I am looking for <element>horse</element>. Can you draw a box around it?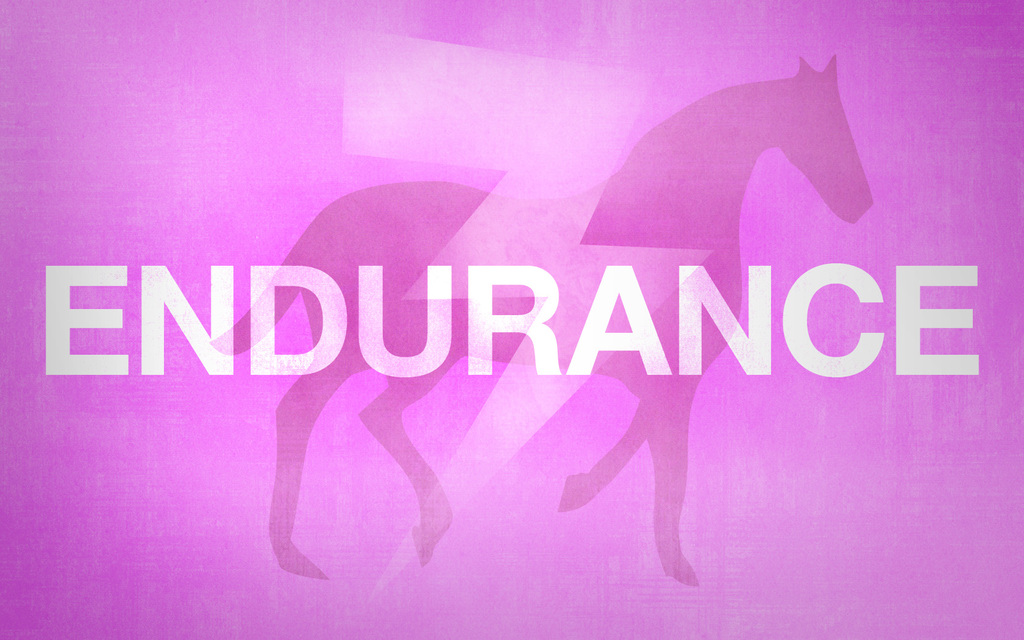
Sure, the bounding box is {"x1": 211, "y1": 52, "x2": 877, "y2": 577}.
